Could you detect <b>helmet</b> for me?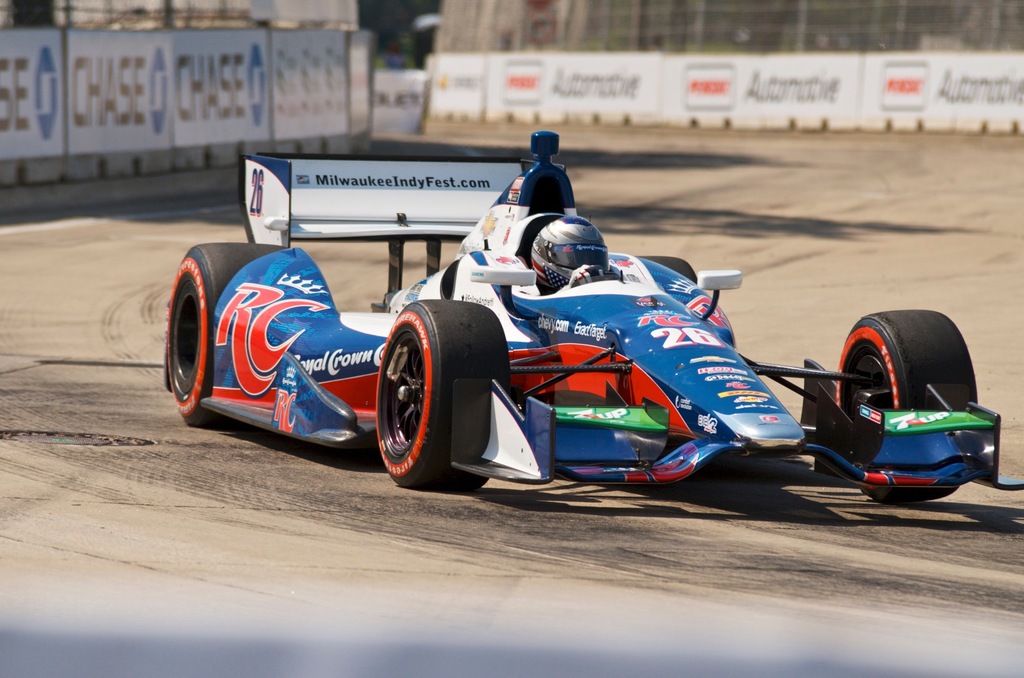
Detection result: left=531, top=218, right=609, bottom=291.
